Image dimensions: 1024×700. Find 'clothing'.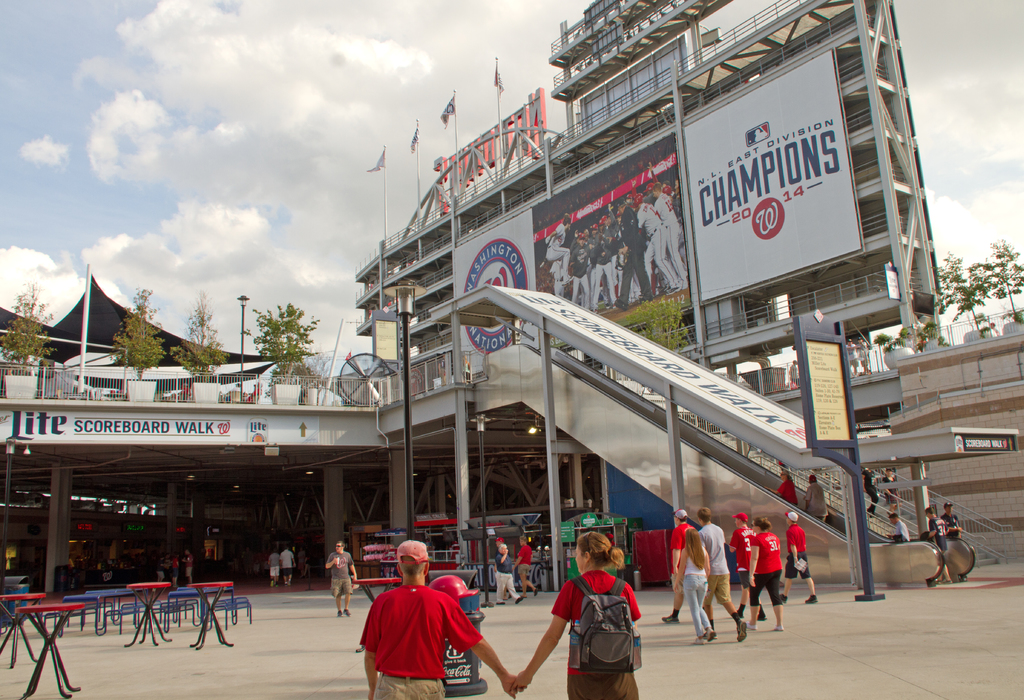
box(801, 482, 831, 521).
